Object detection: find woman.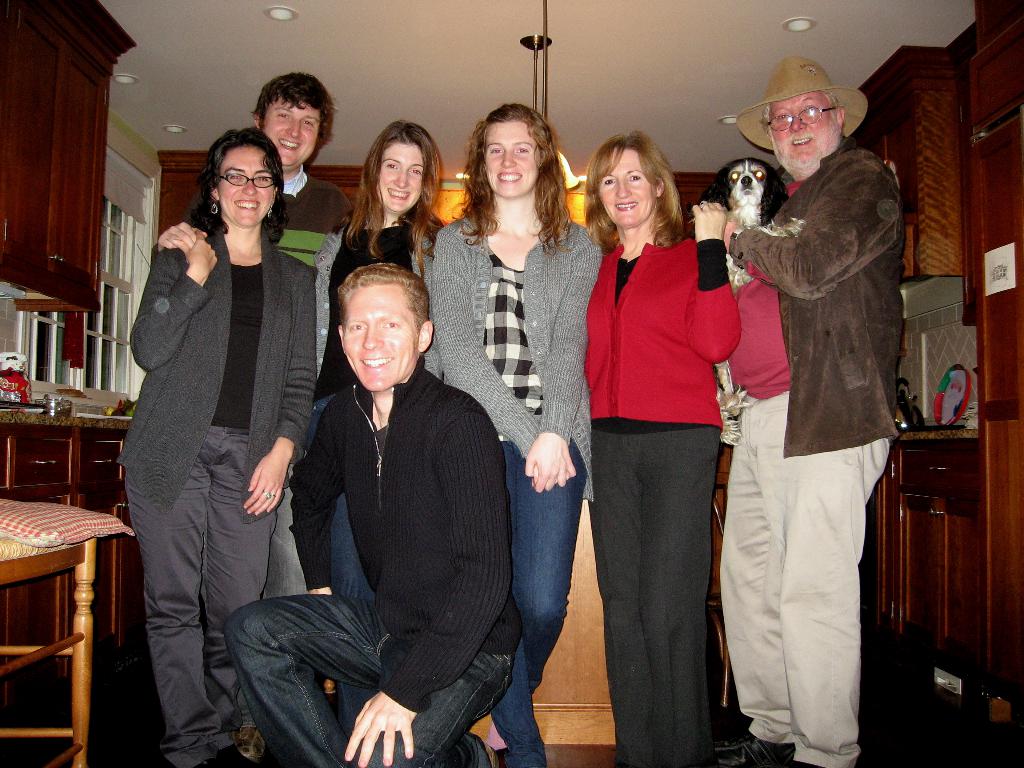
box(314, 120, 447, 596).
